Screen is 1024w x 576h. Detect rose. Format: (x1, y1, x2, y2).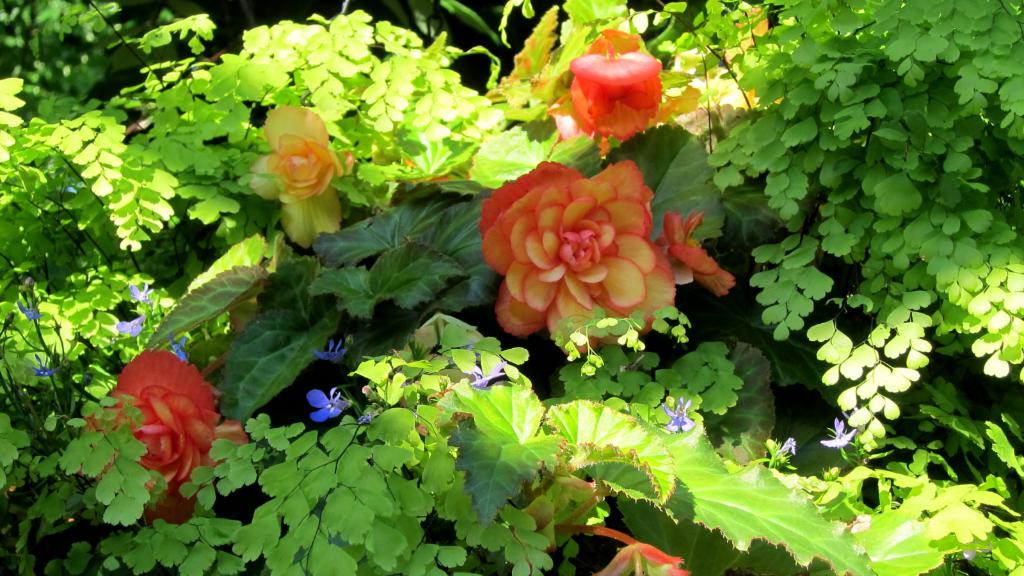
(74, 351, 252, 524).
